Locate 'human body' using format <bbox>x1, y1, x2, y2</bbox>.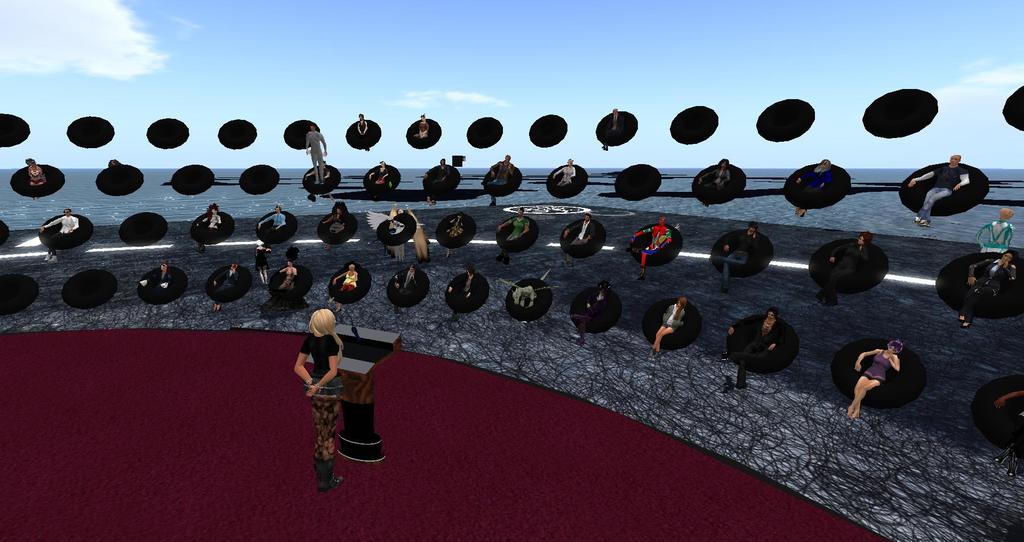
<bbox>698, 168, 731, 207</bbox>.
